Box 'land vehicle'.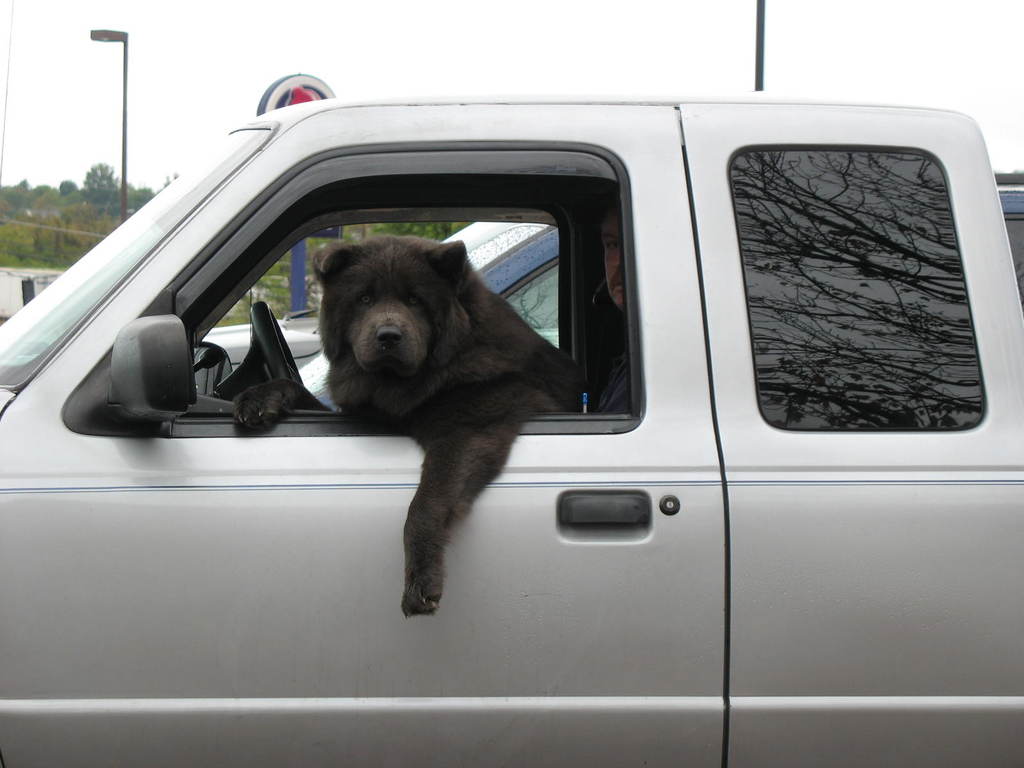
Rect(304, 161, 1023, 413).
